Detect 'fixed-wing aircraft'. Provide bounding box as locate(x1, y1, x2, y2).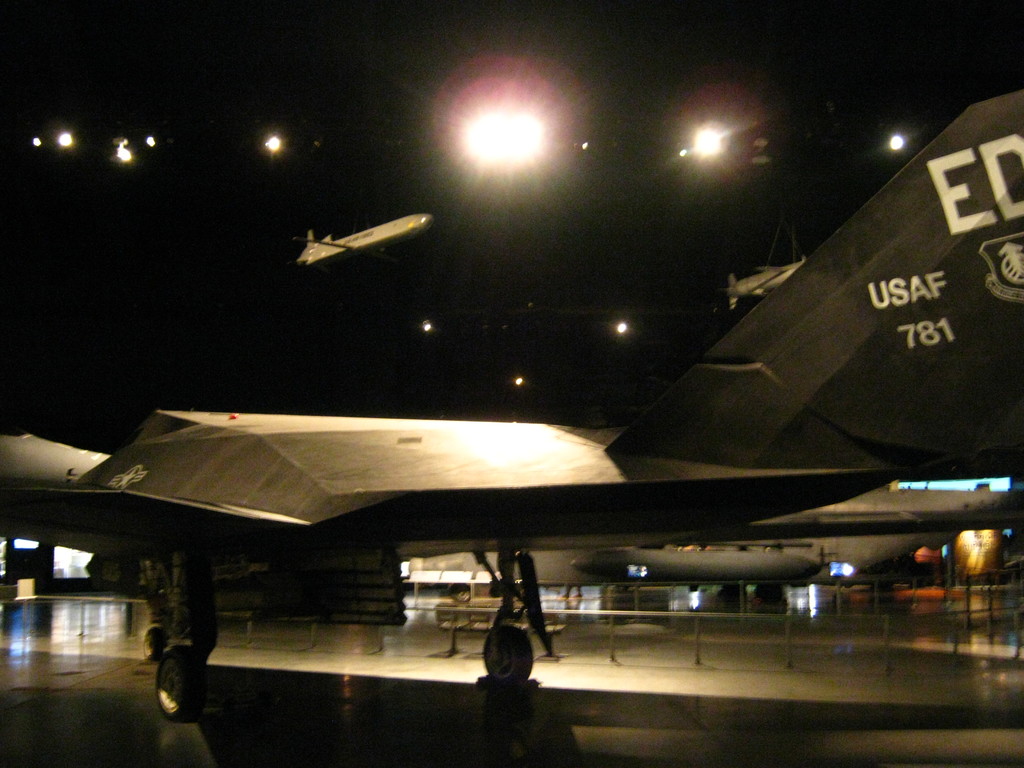
locate(288, 214, 435, 274).
